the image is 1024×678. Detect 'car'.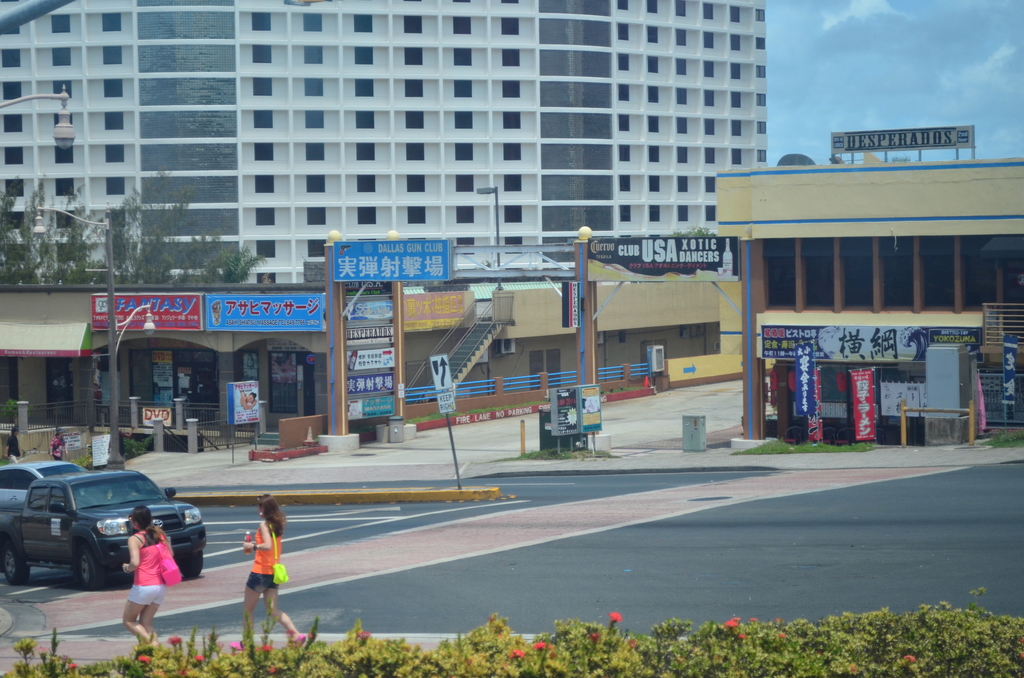
Detection: (x1=0, y1=458, x2=86, y2=583).
